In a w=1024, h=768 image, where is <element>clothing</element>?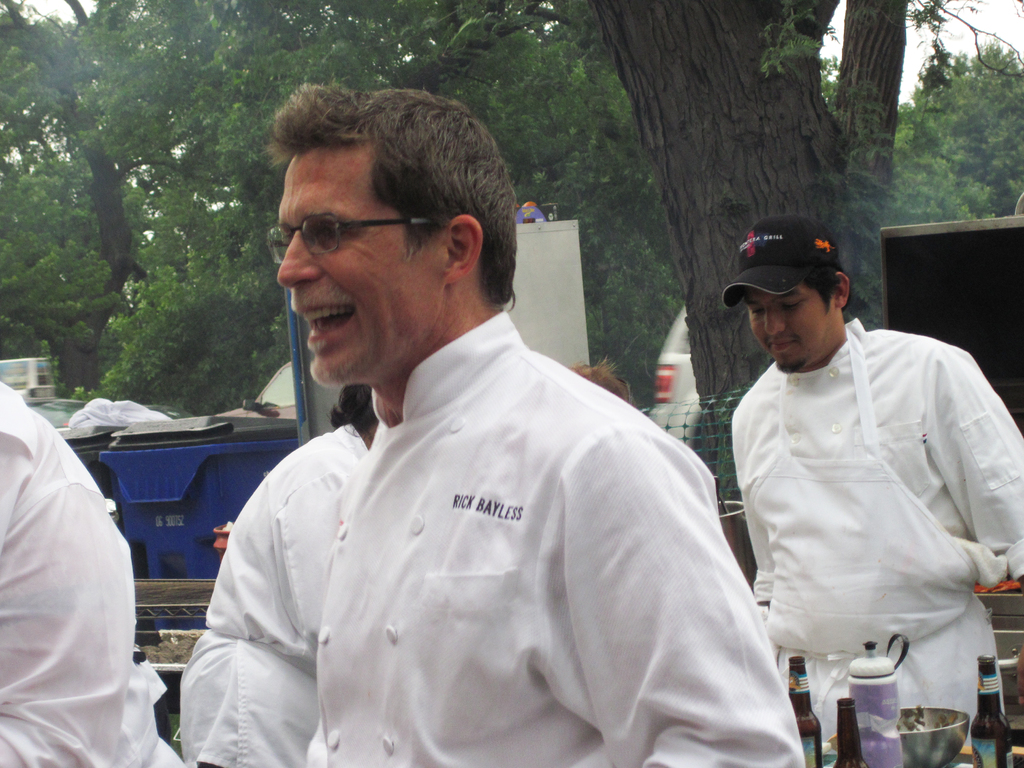
bbox=(726, 316, 1023, 740).
